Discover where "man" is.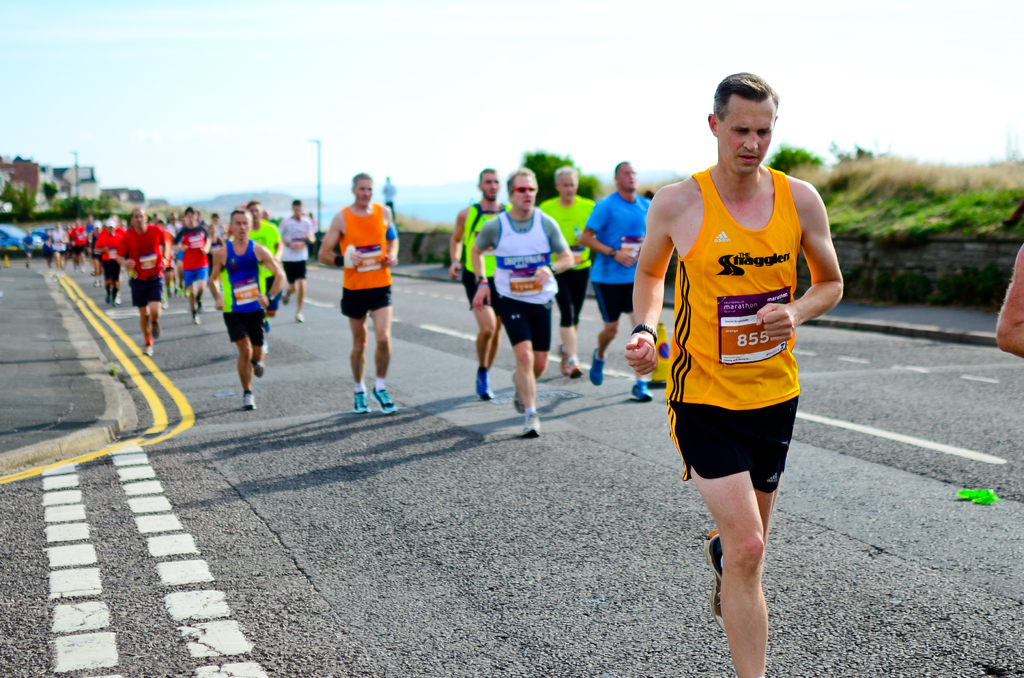
Discovered at {"left": 577, "top": 156, "right": 661, "bottom": 407}.
